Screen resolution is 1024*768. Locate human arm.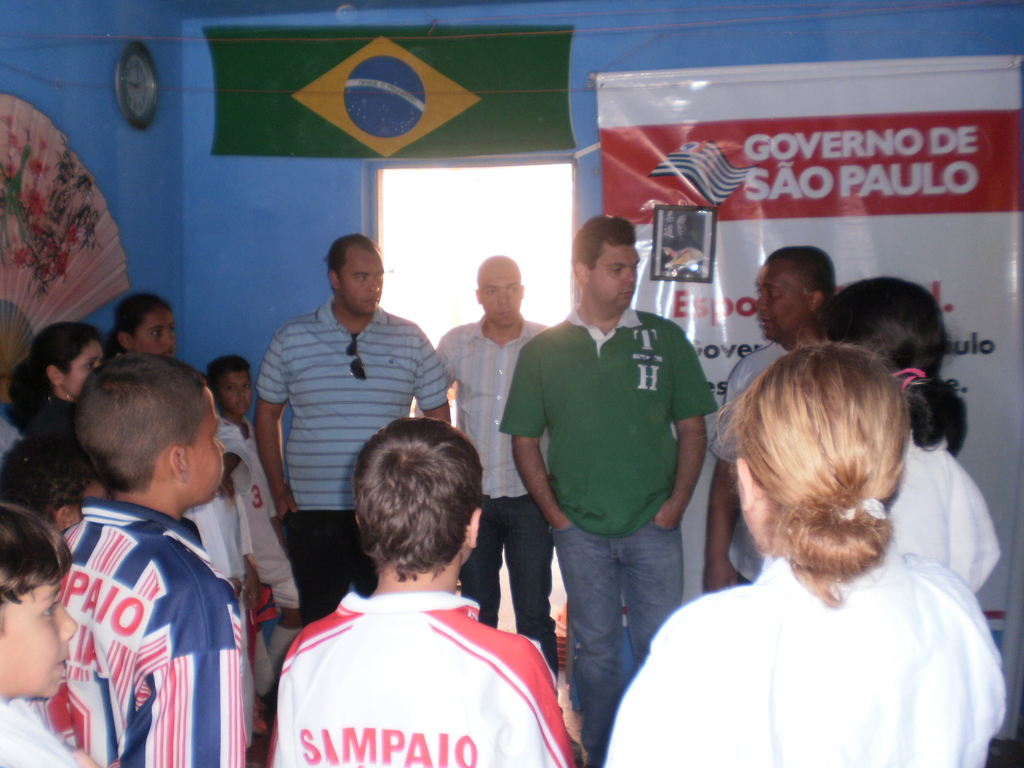
[left=234, top=370, right=296, bottom=518].
